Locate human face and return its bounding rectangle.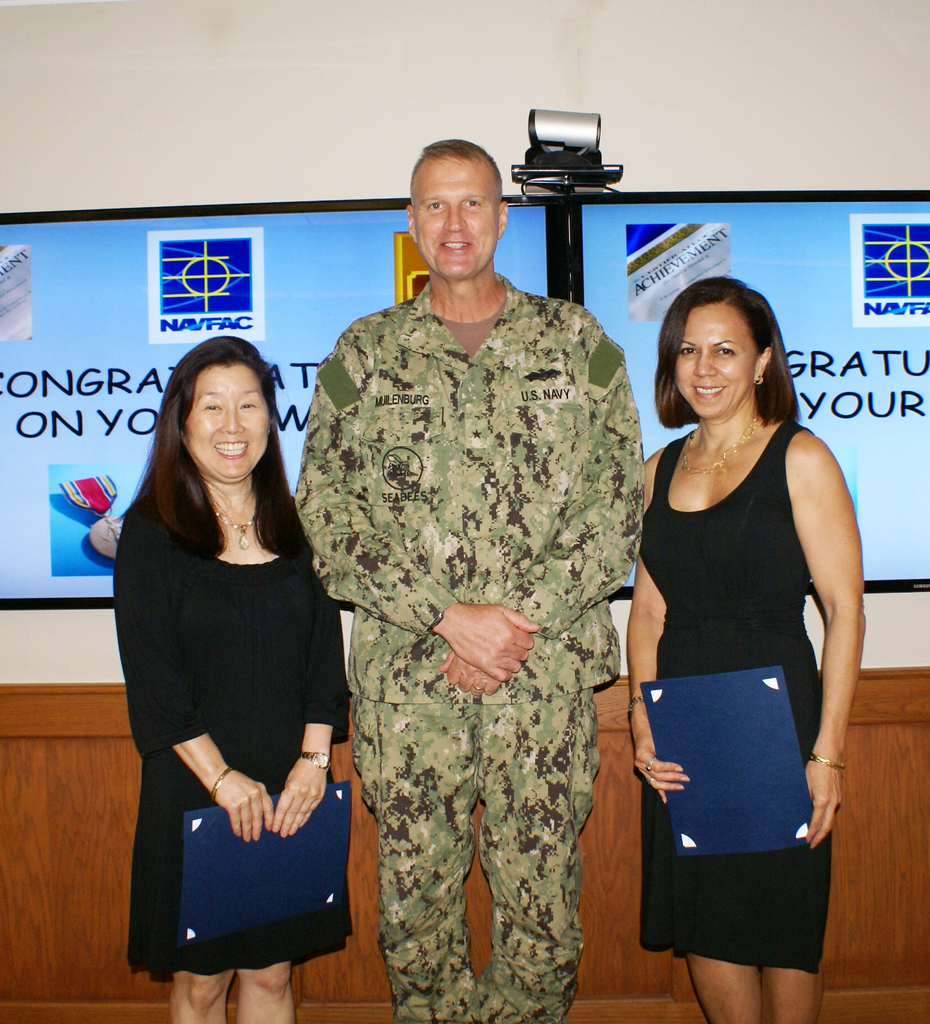
<region>175, 364, 273, 477</region>.
